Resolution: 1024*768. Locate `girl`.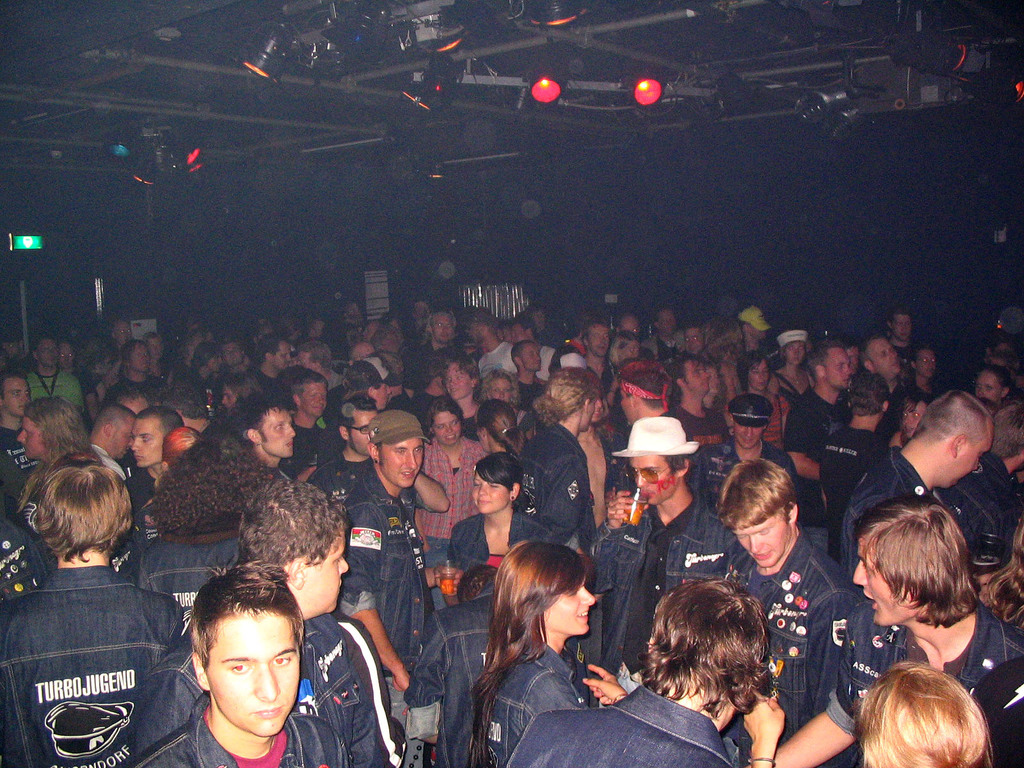
(705,318,743,438).
